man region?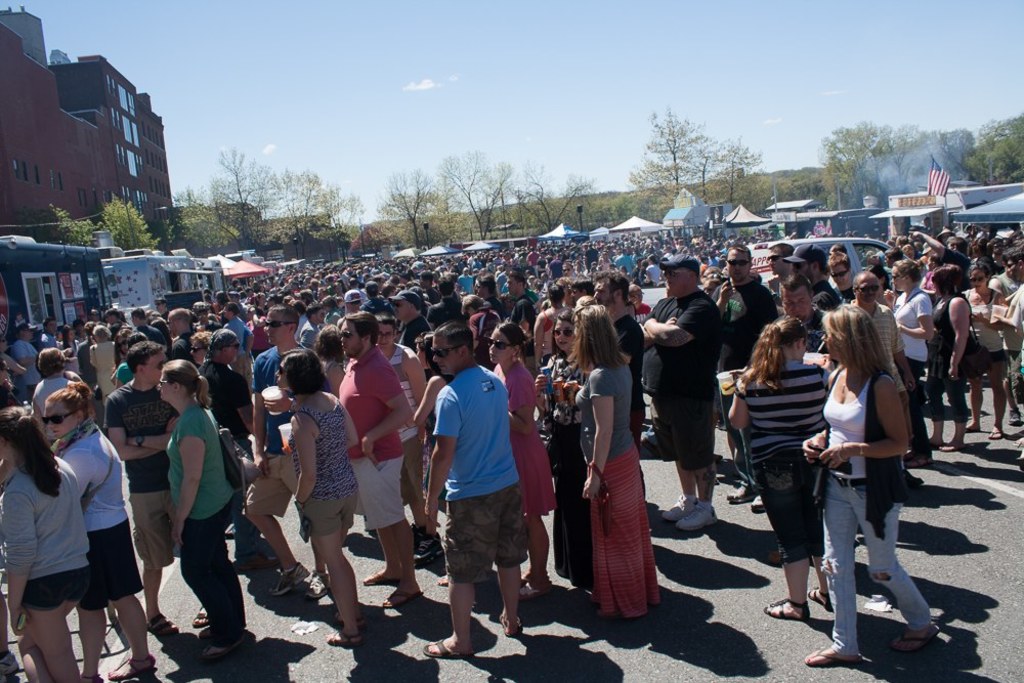
376, 311, 453, 557
